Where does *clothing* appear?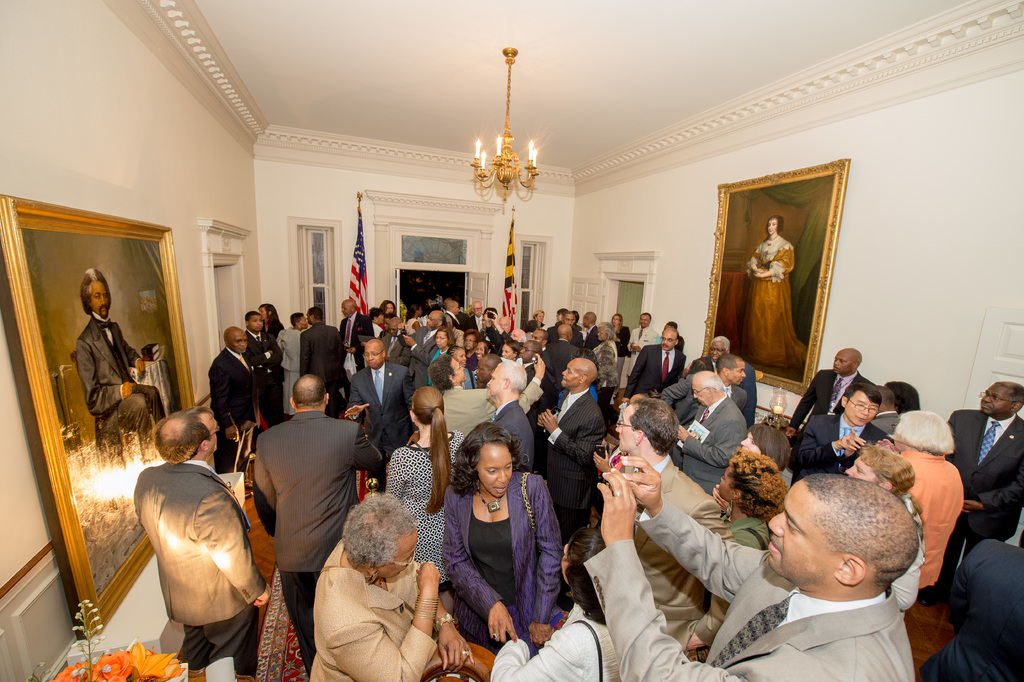
Appears at x1=925, y1=536, x2=1023, y2=673.
